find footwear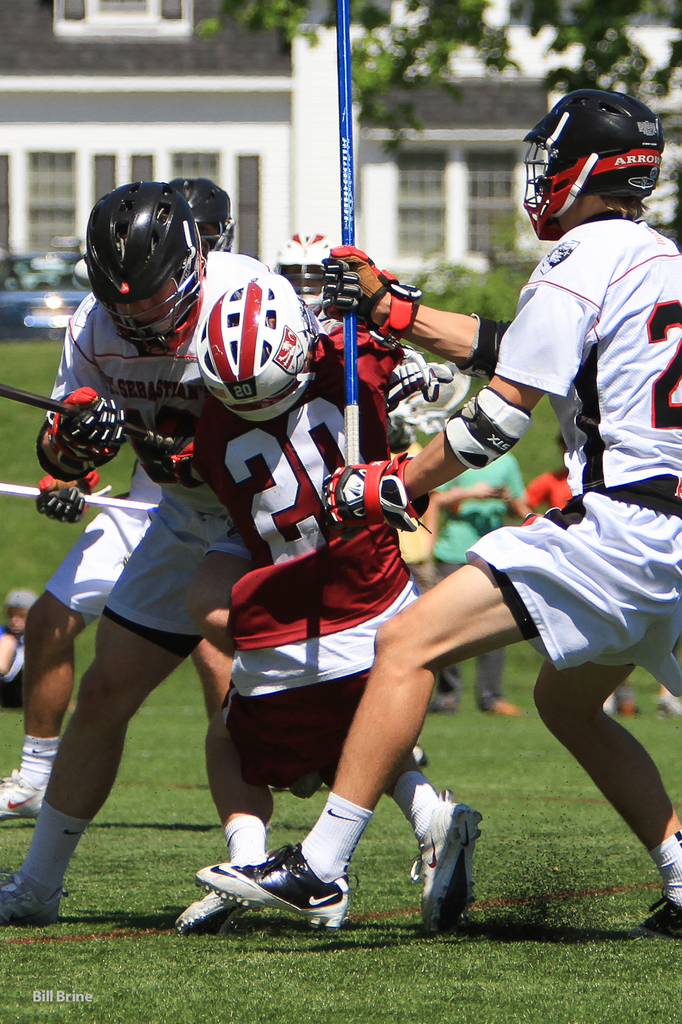
detection(647, 691, 681, 722)
